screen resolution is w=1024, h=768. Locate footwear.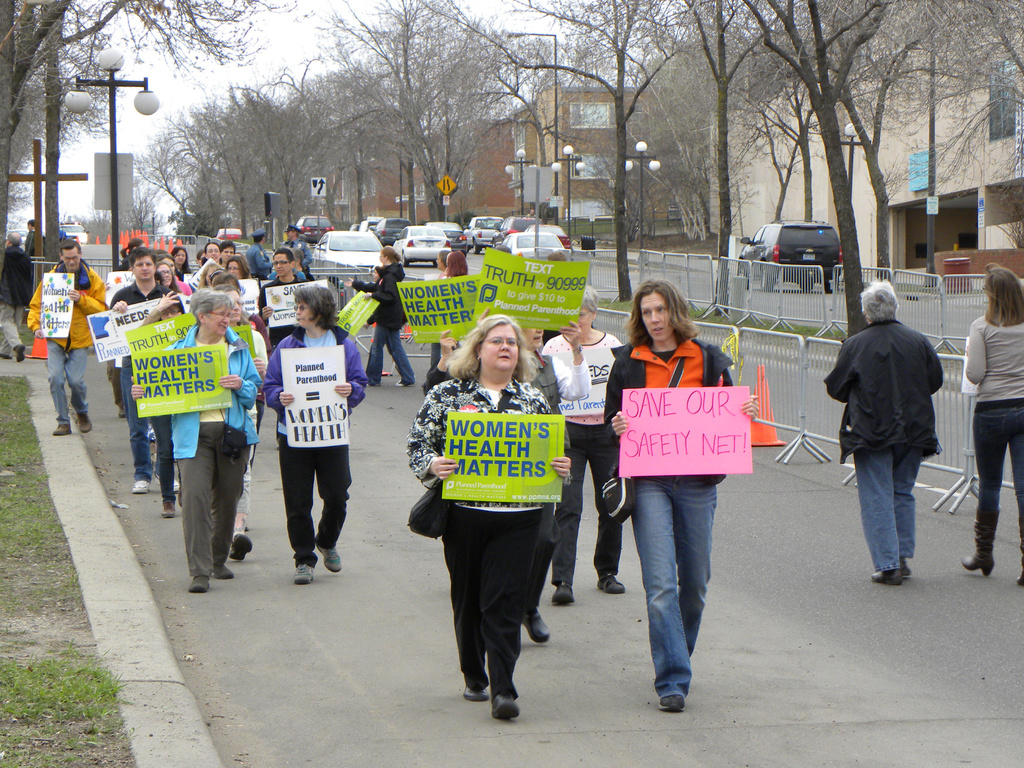
(523, 609, 550, 640).
